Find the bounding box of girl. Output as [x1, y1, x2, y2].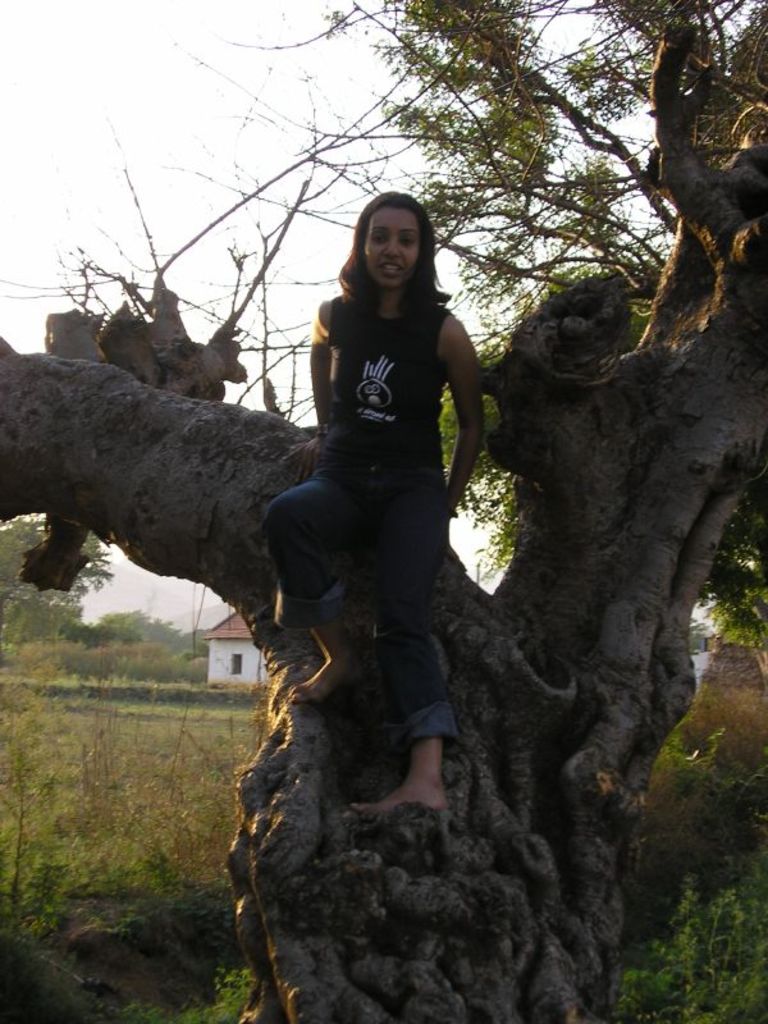
[265, 189, 485, 812].
